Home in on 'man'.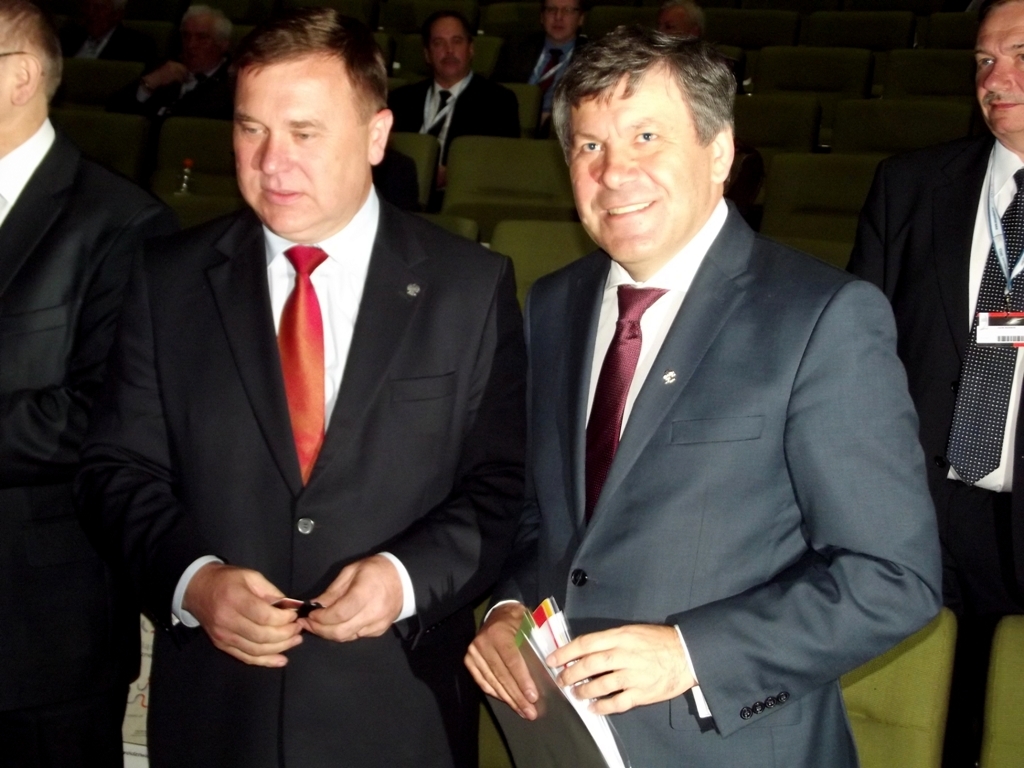
Homed in at (491,23,935,763).
